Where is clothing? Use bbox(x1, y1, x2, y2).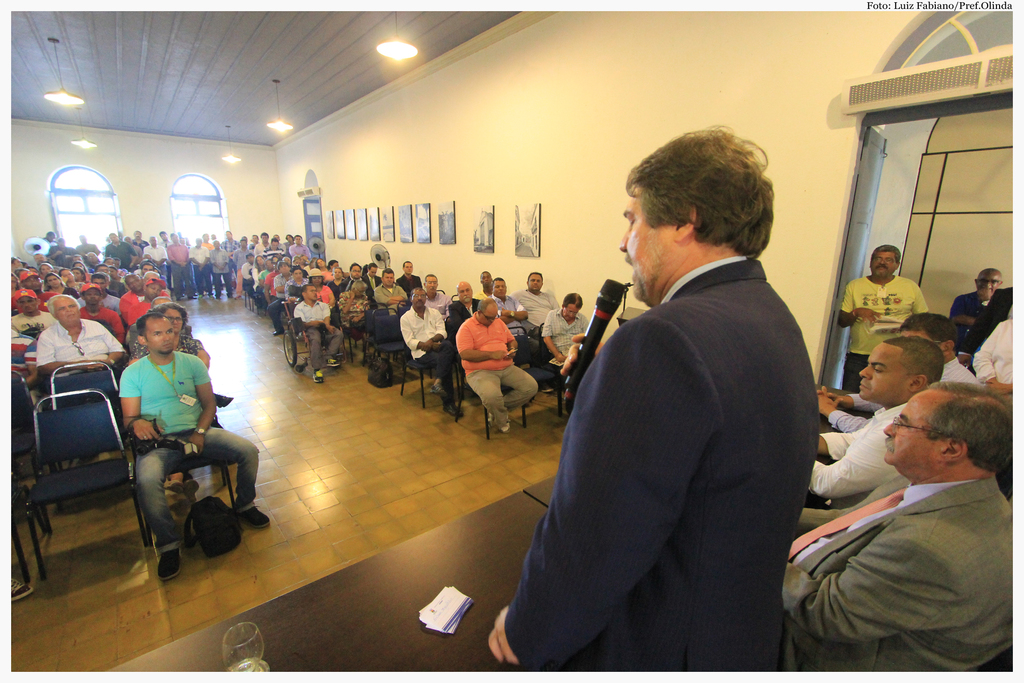
bbox(358, 270, 382, 299).
